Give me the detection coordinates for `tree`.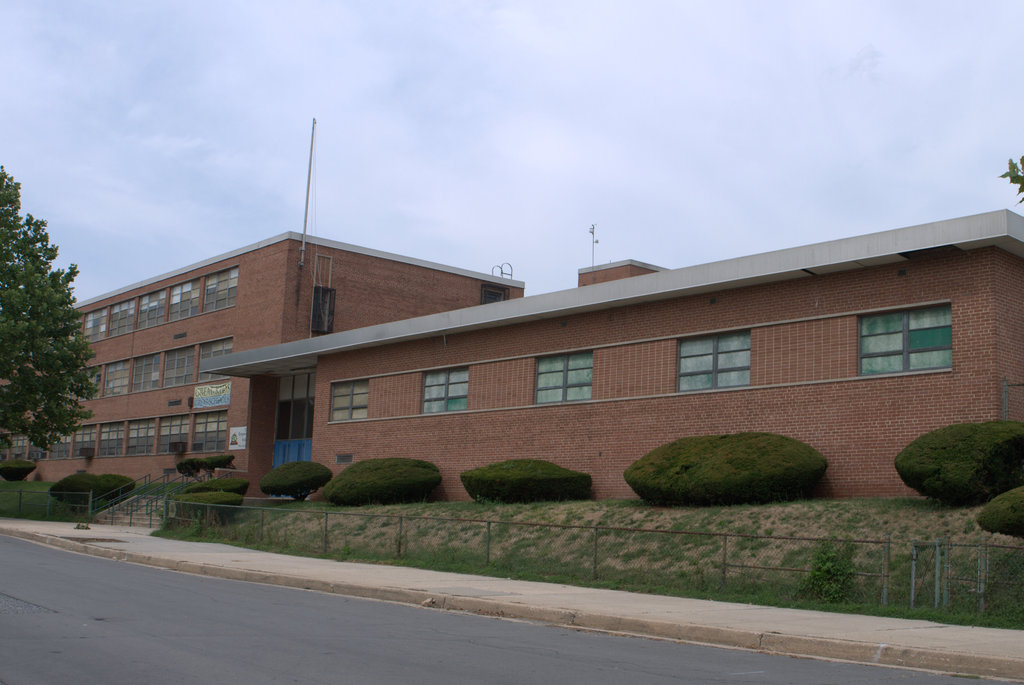
x1=0 y1=163 x2=100 y2=456.
